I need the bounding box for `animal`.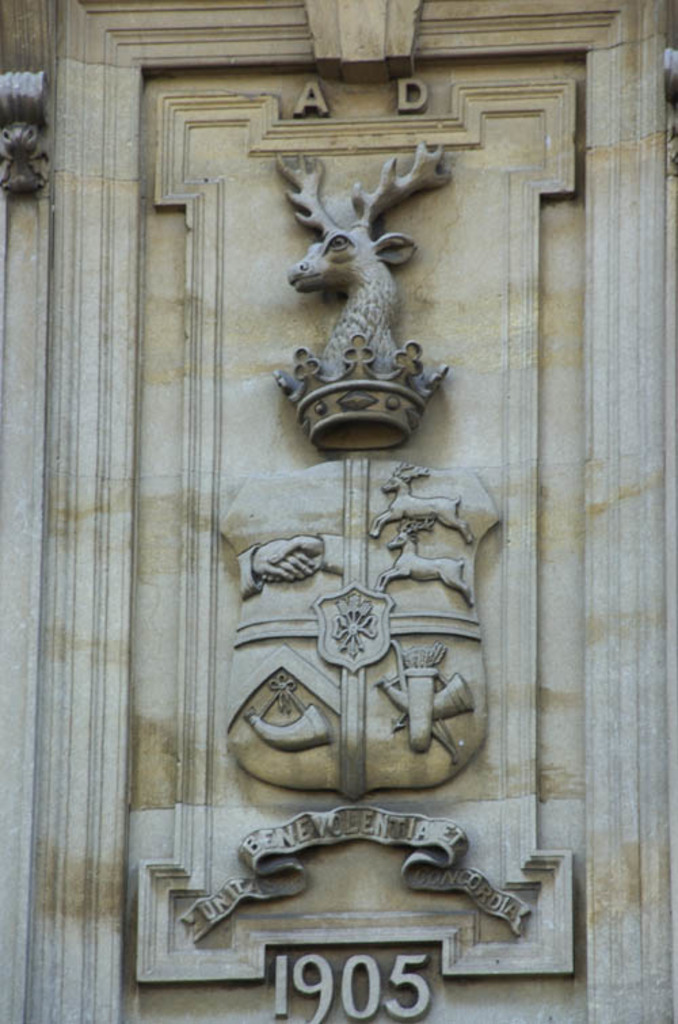
Here it is: bbox=(376, 509, 472, 604).
